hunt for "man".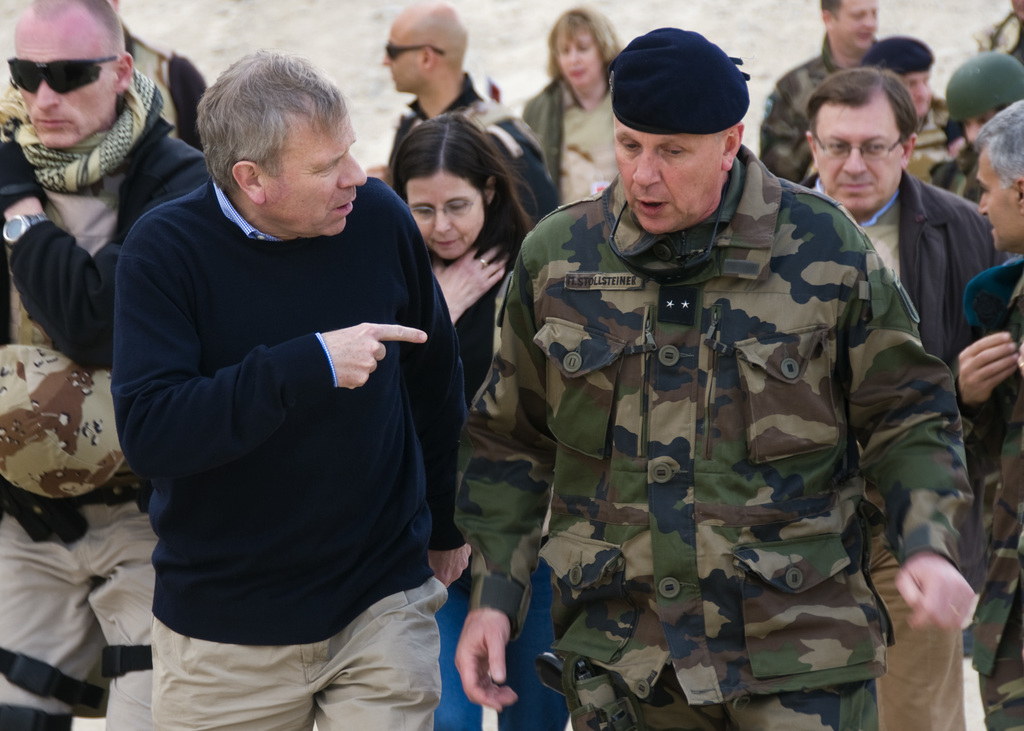
Hunted down at [454, 24, 975, 730].
